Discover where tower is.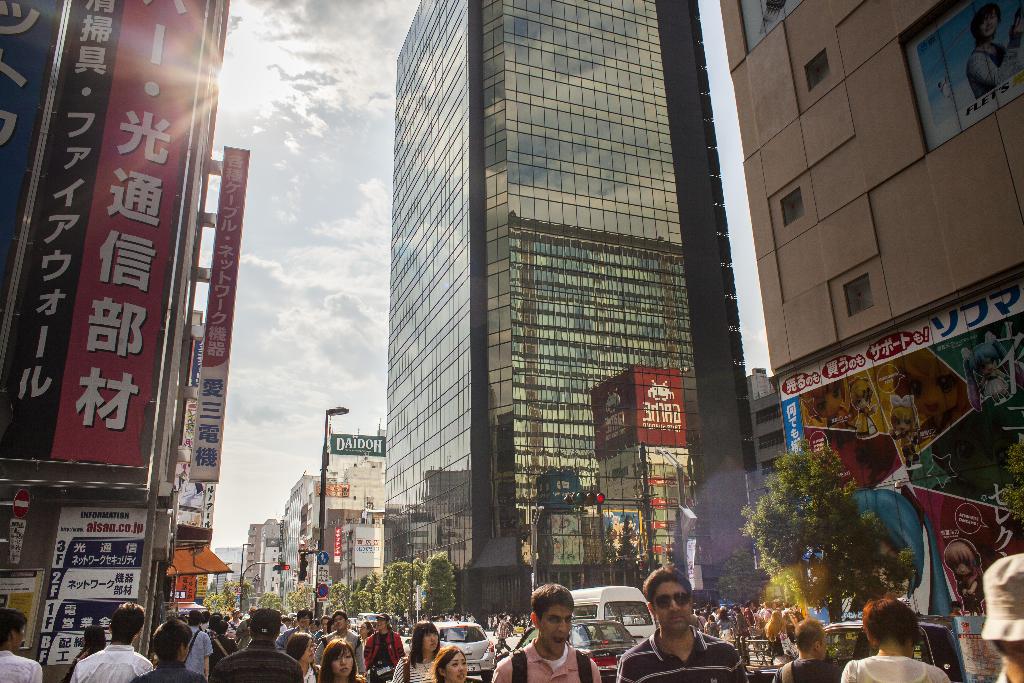
Discovered at pyautogui.locateOnScreen(396, 0, 734, 612).
